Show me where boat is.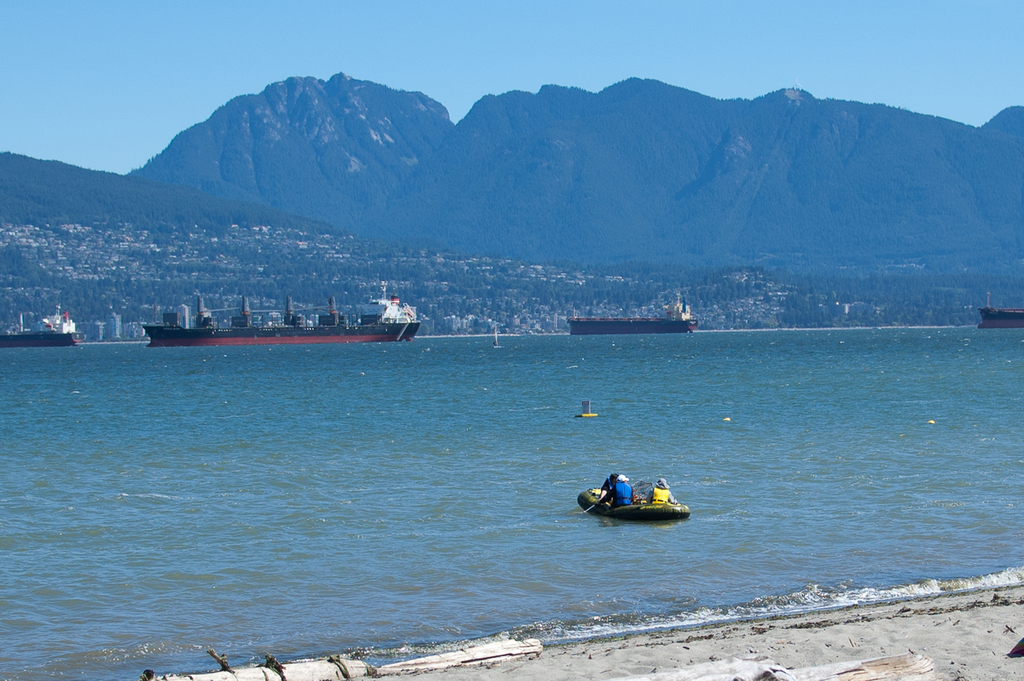
boat is at (x1=577, y1=478, x2=692, y2=524).
